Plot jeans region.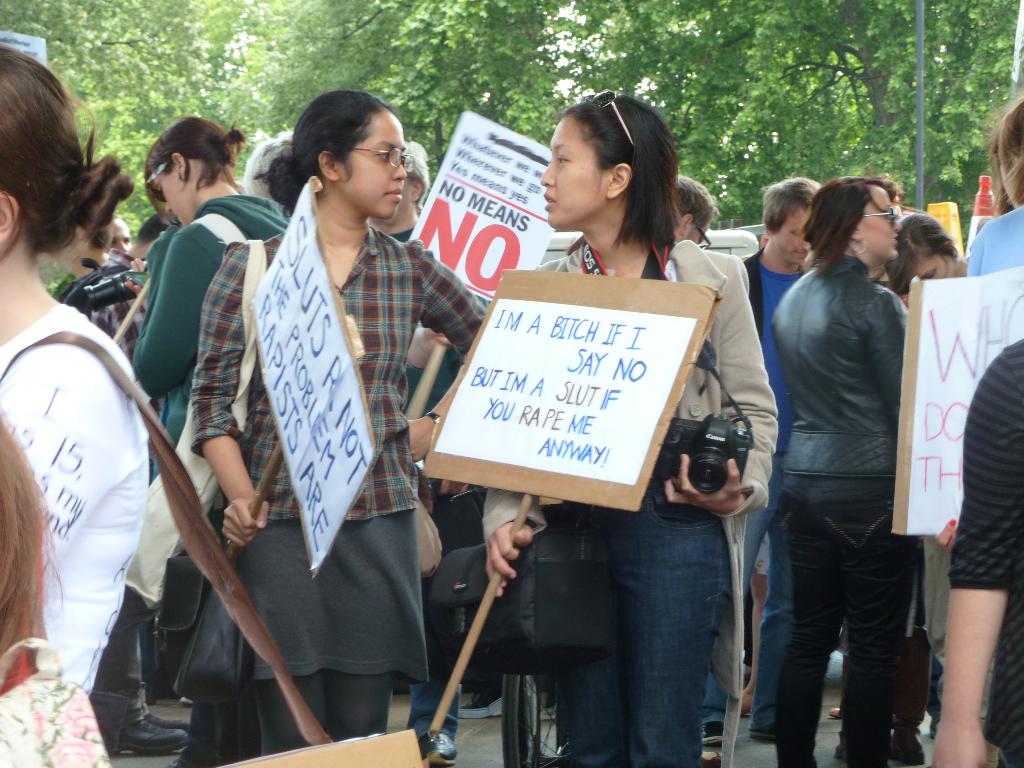
Plotted at left=408, top=684, right=463, bottom=740.
